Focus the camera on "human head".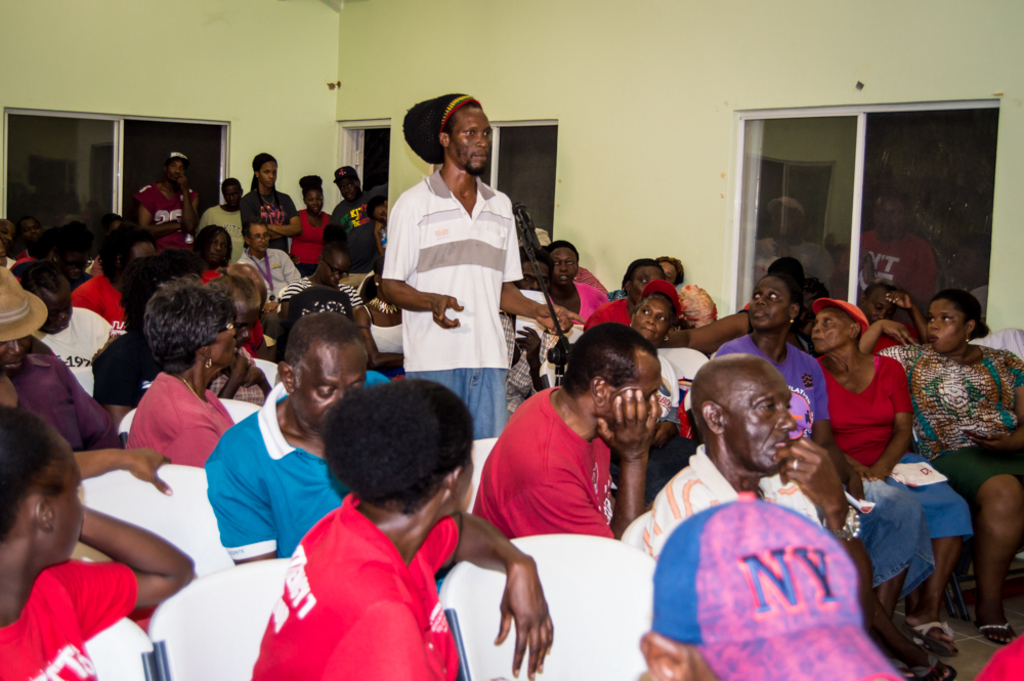
Focus region: [204, 225, 234, 259].
